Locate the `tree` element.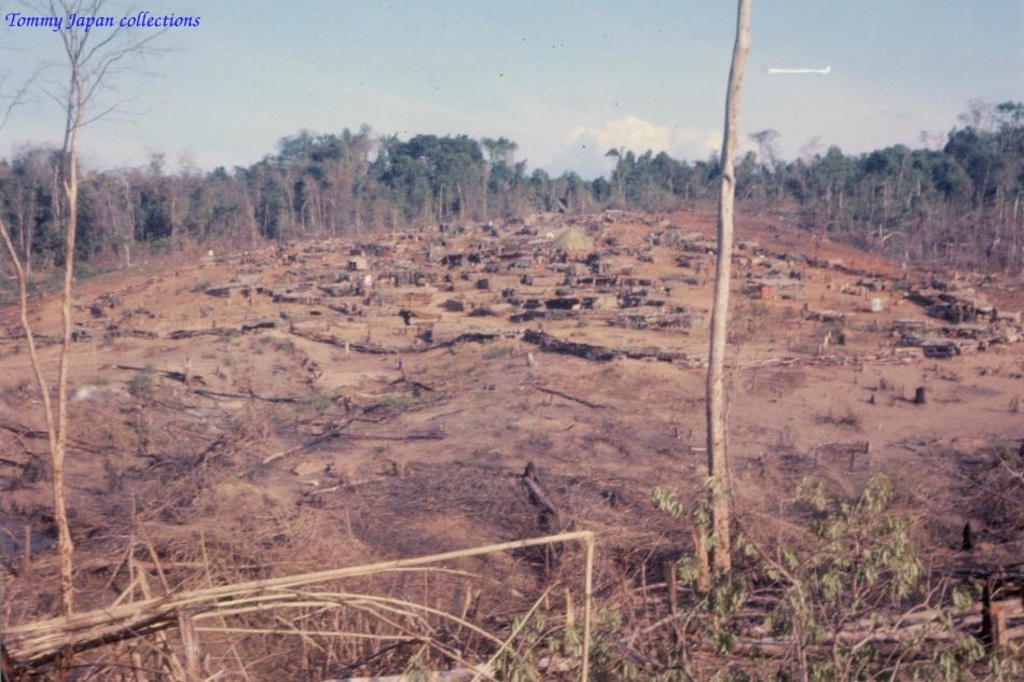
Element bbox: x1=698, y1=0, x2=755, y2=593.
